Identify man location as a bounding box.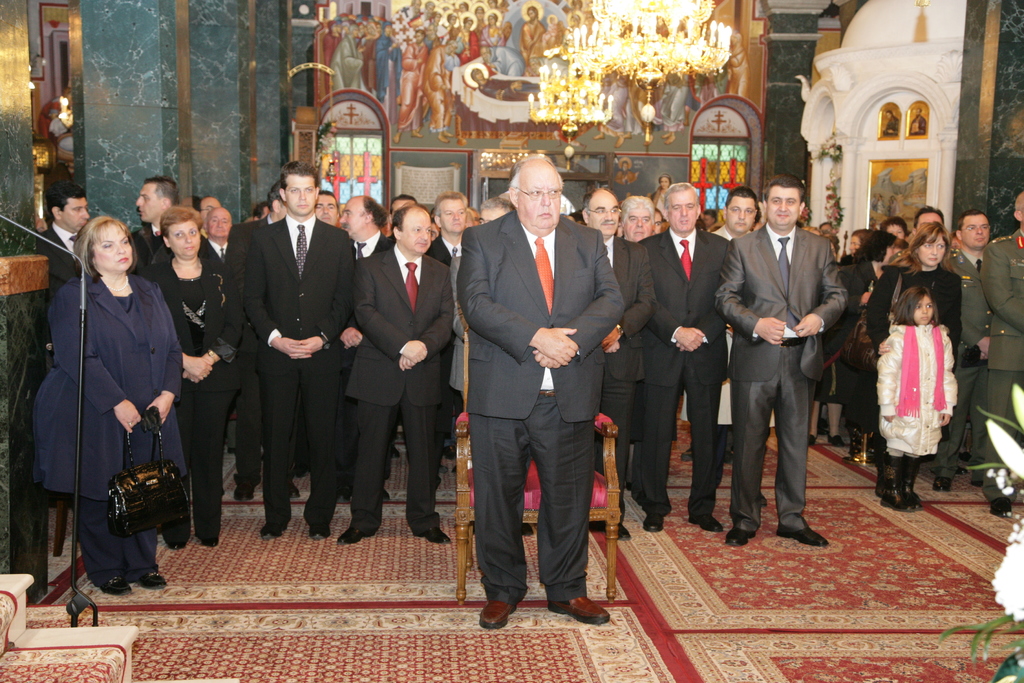
431:41:458:144.
